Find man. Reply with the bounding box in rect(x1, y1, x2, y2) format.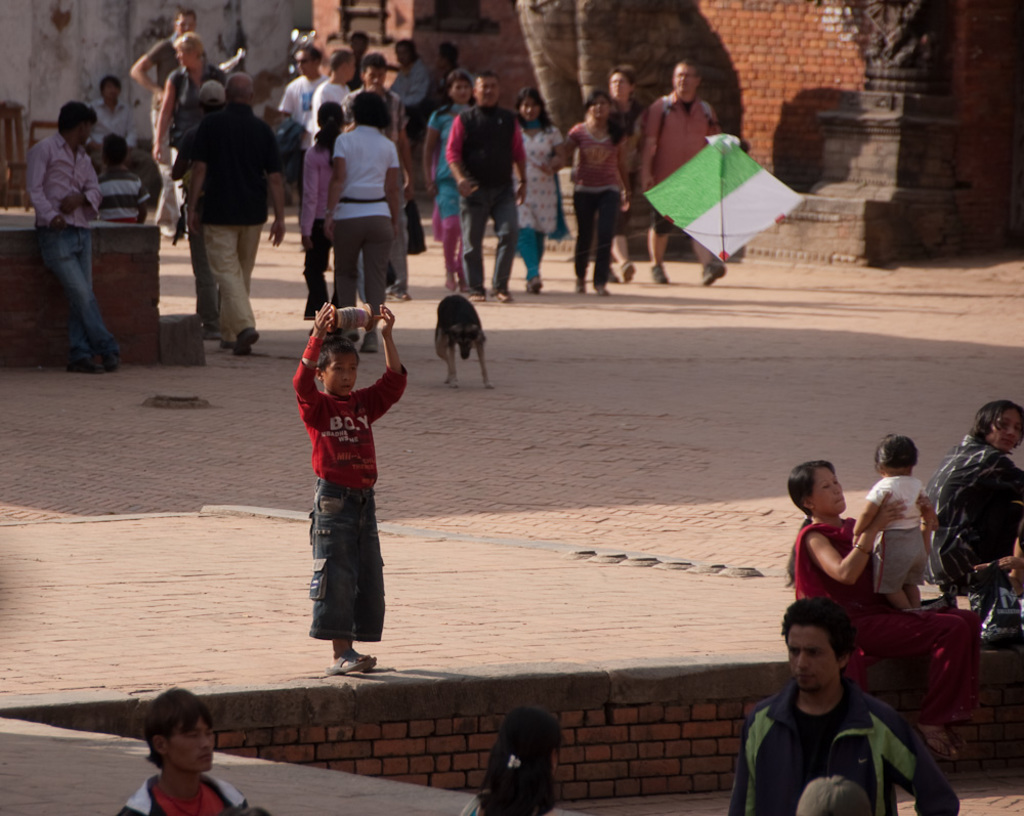
rect(275, 43, 334, 186).
